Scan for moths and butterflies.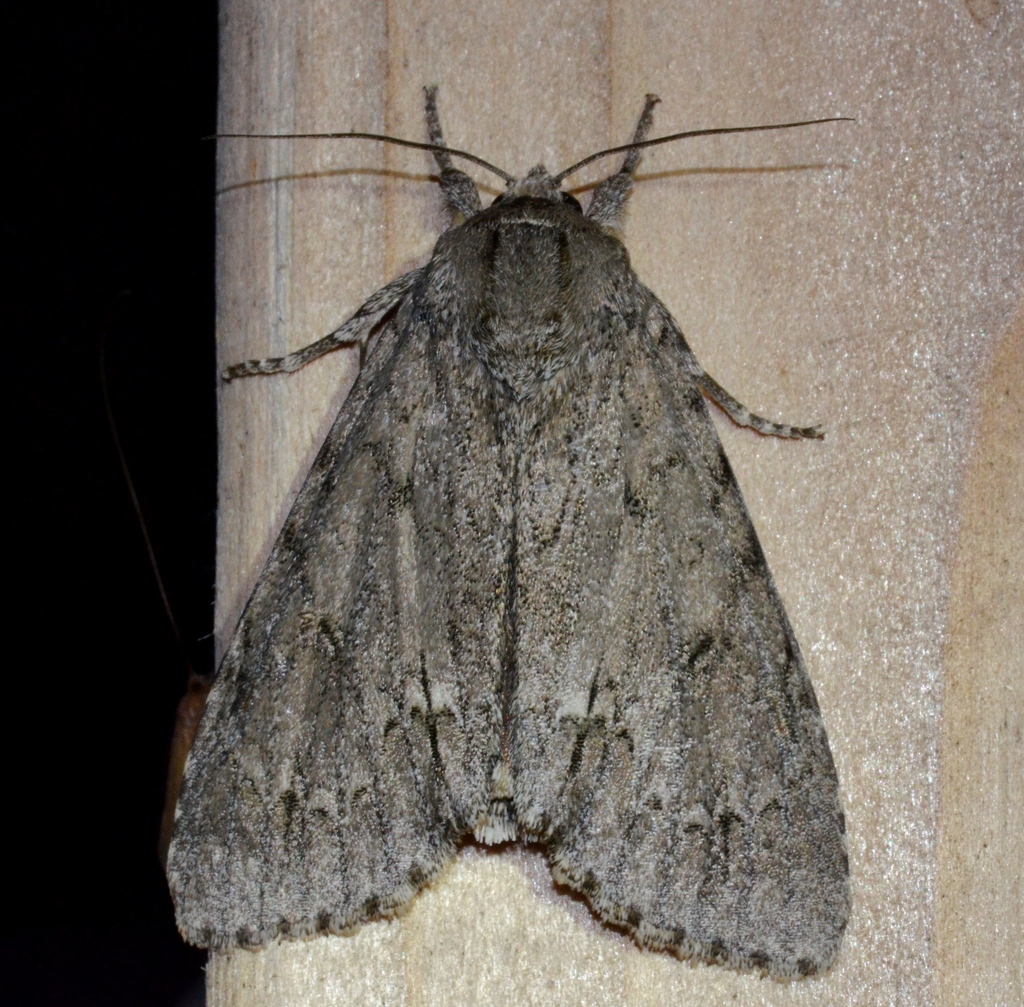
Scan result: [159, 77, 858, 985].
